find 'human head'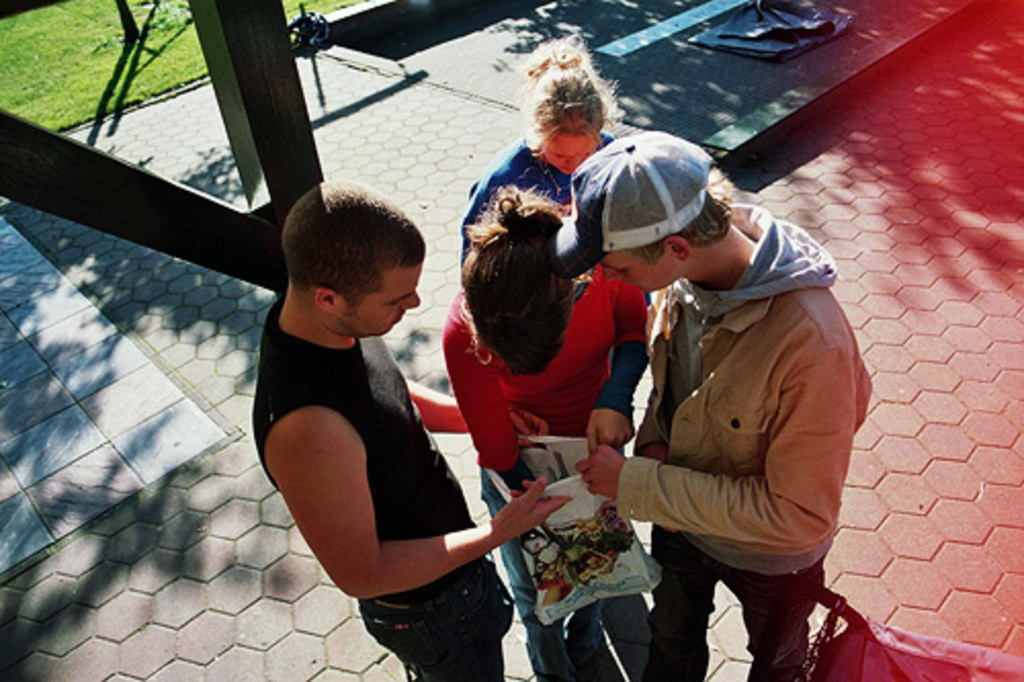
[262, 182, 434, 350]
